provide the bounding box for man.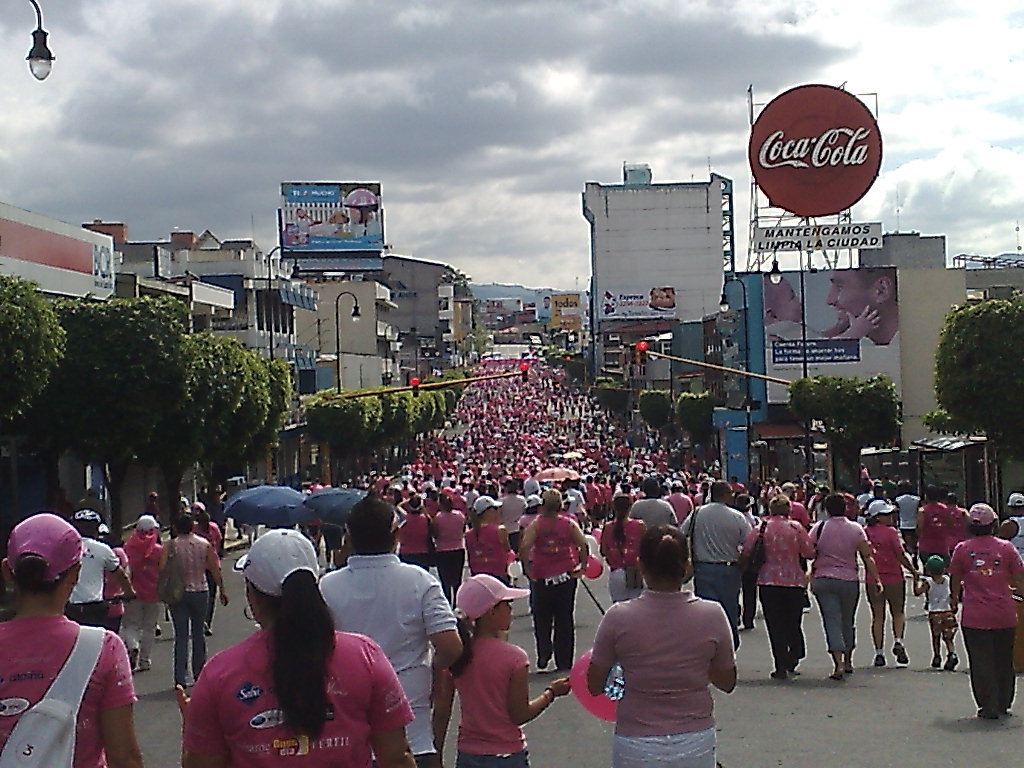
502 477 530 558.
